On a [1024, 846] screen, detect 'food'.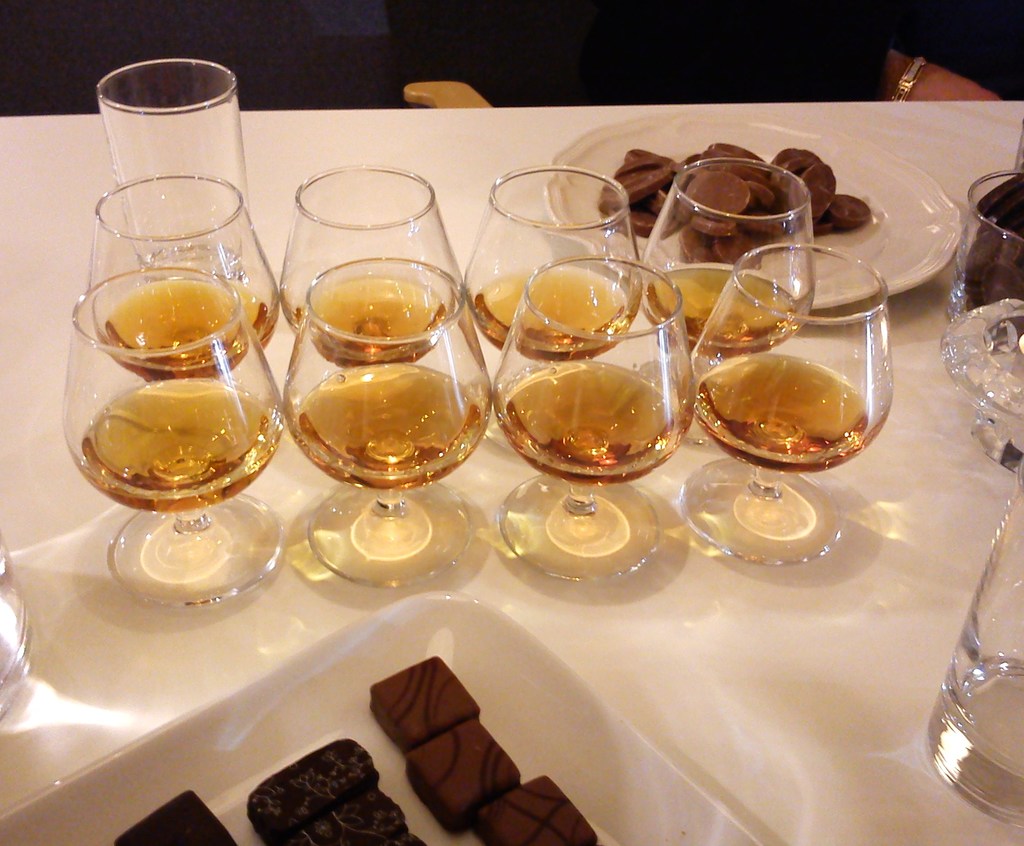
left=598, top=138, right=877, bottom=266.
